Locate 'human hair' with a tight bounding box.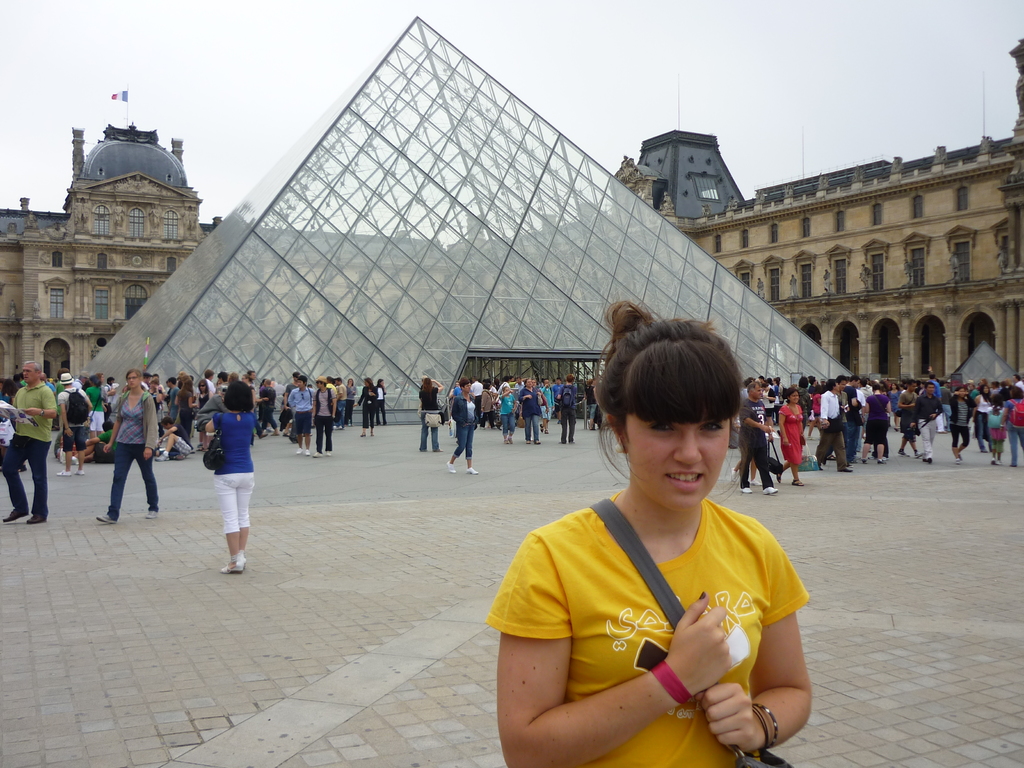
(808, 376, 814, 387).
